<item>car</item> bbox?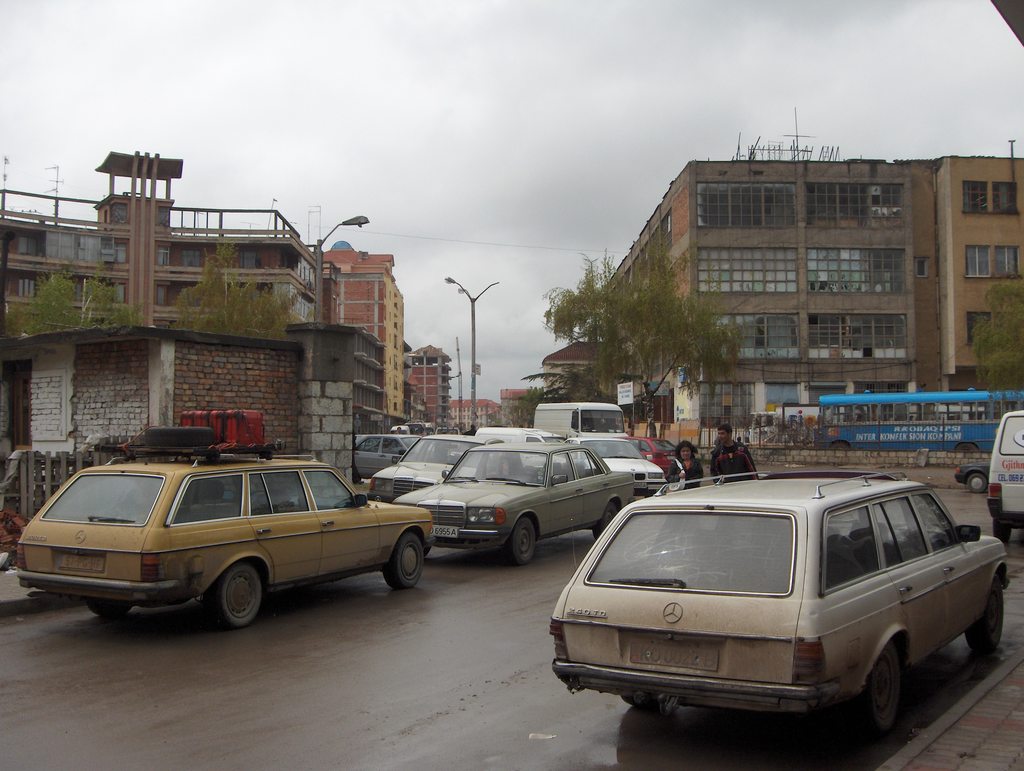
x1=17 y1=435 x2=444 y2=627
